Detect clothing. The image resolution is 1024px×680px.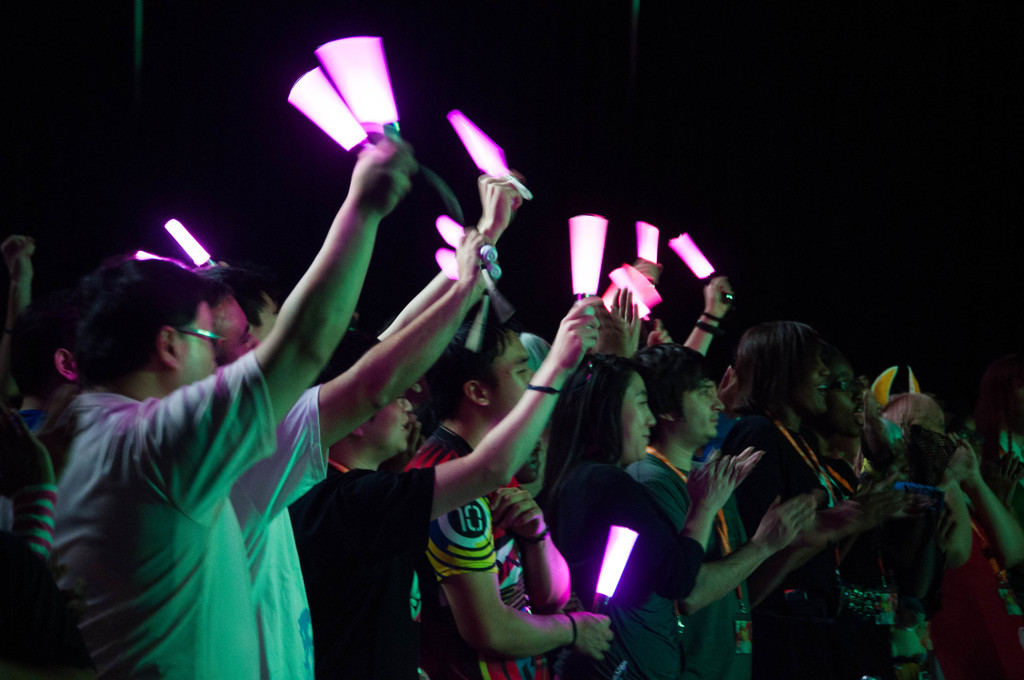
(left=428, top=422, right=540, bottom=679).
